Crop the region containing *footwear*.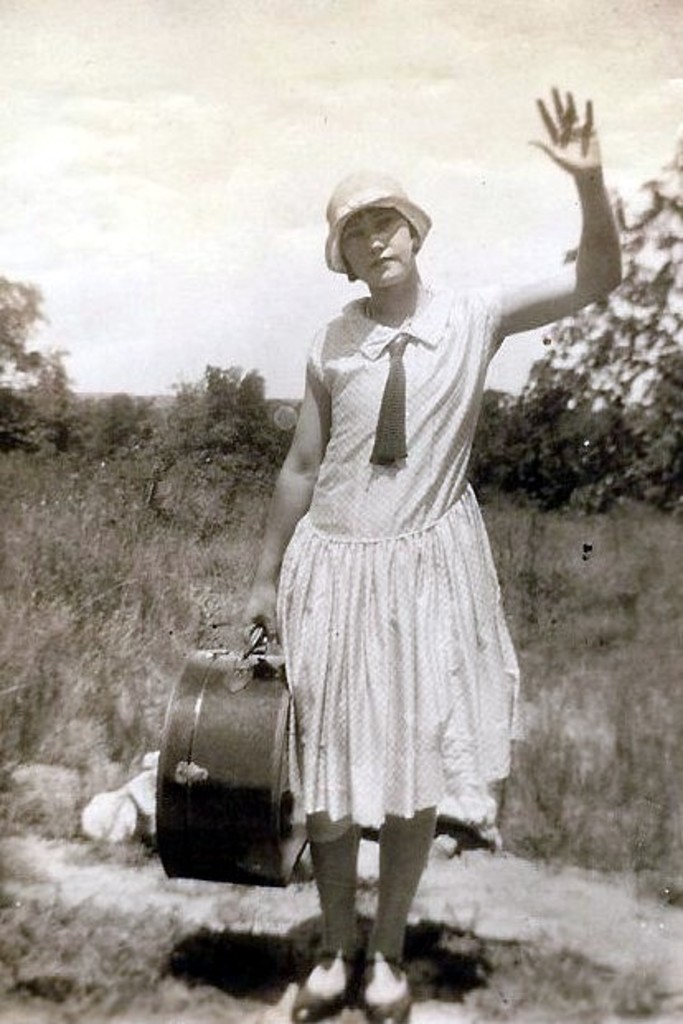
Crop region: <bbox>294, 942, 366, 1016</bbox>.
